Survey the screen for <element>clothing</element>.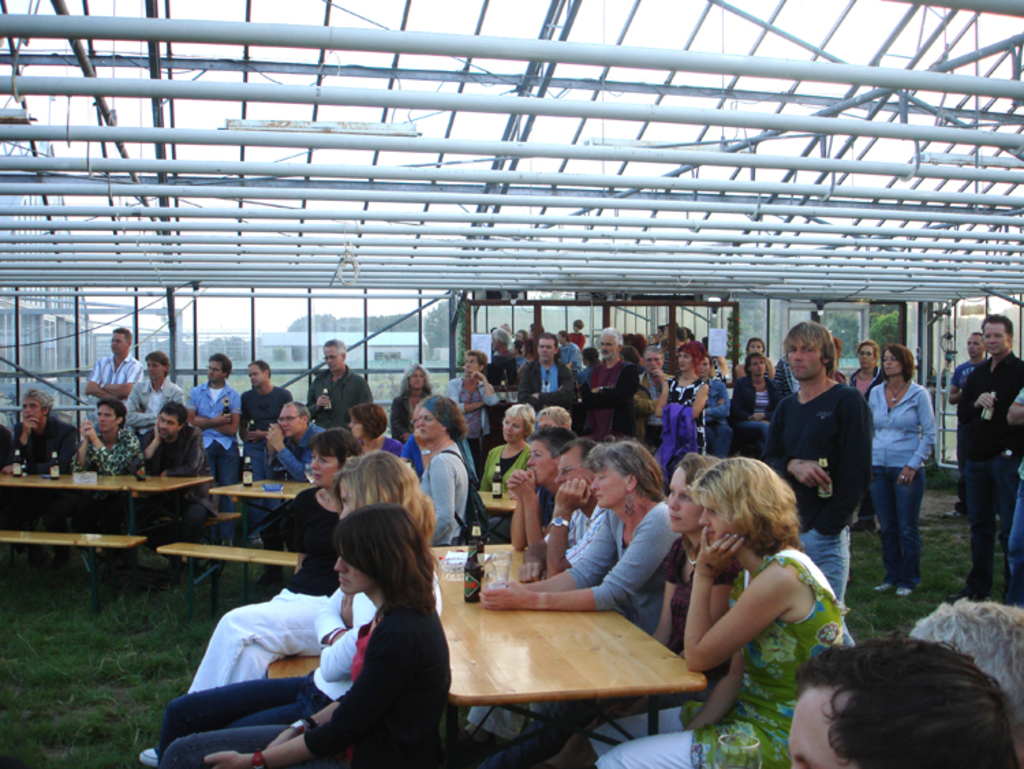
Survey found: crop(956, 348, 1023, 596).
